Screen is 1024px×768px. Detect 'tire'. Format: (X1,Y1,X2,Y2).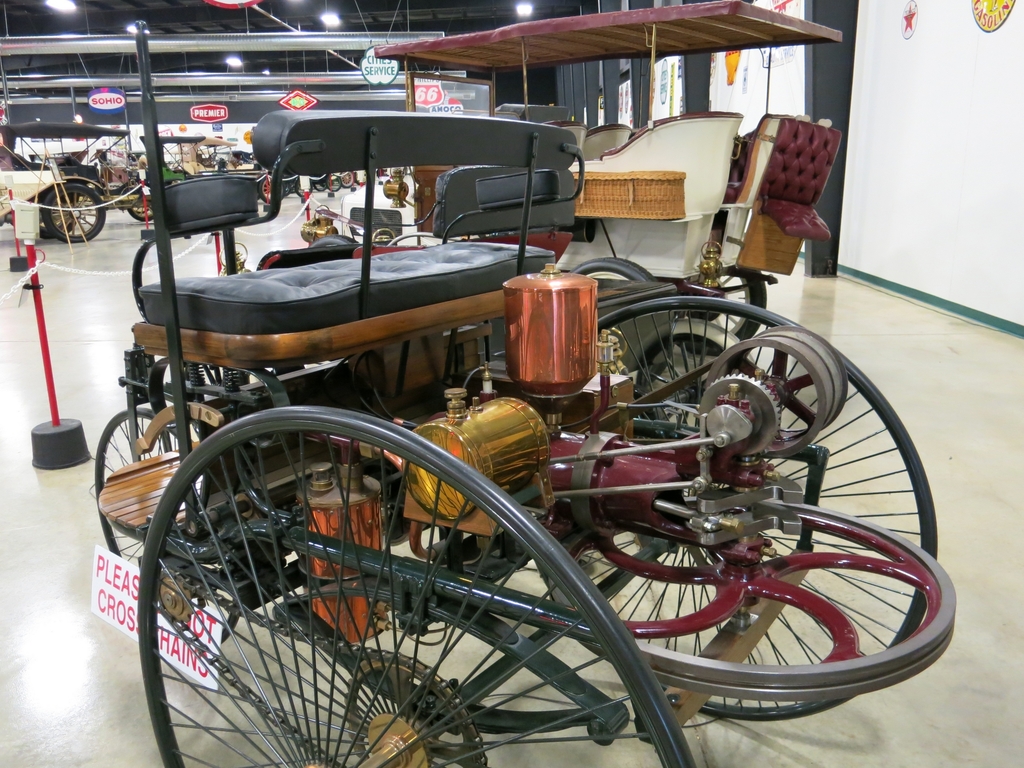
(321,170,337,193).
